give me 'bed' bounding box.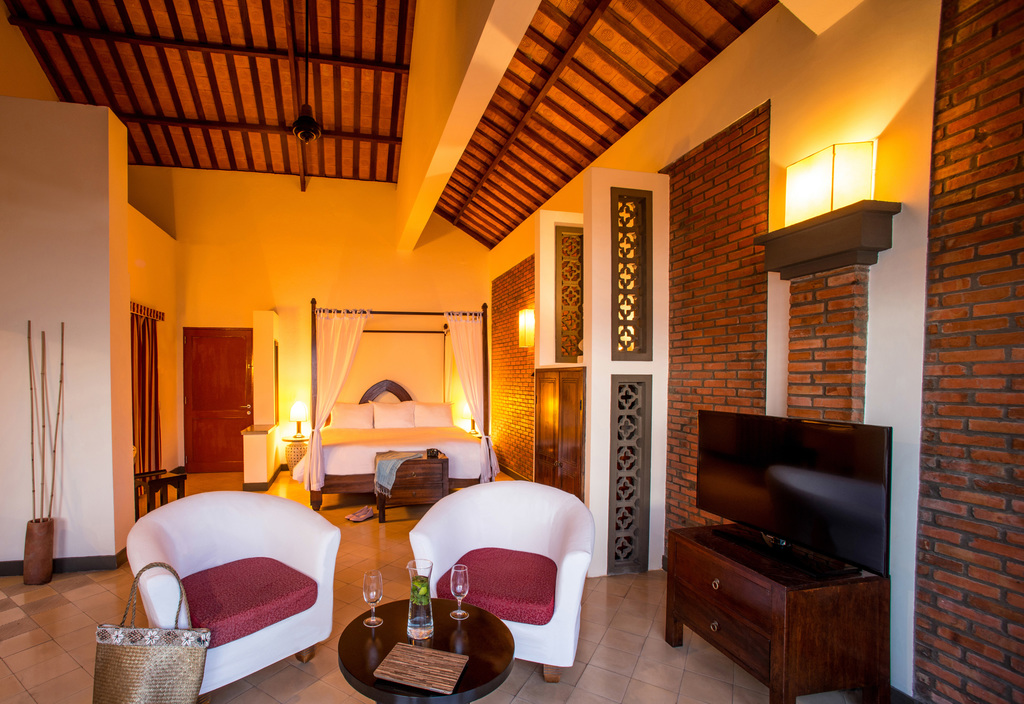
293,293,502,513.
